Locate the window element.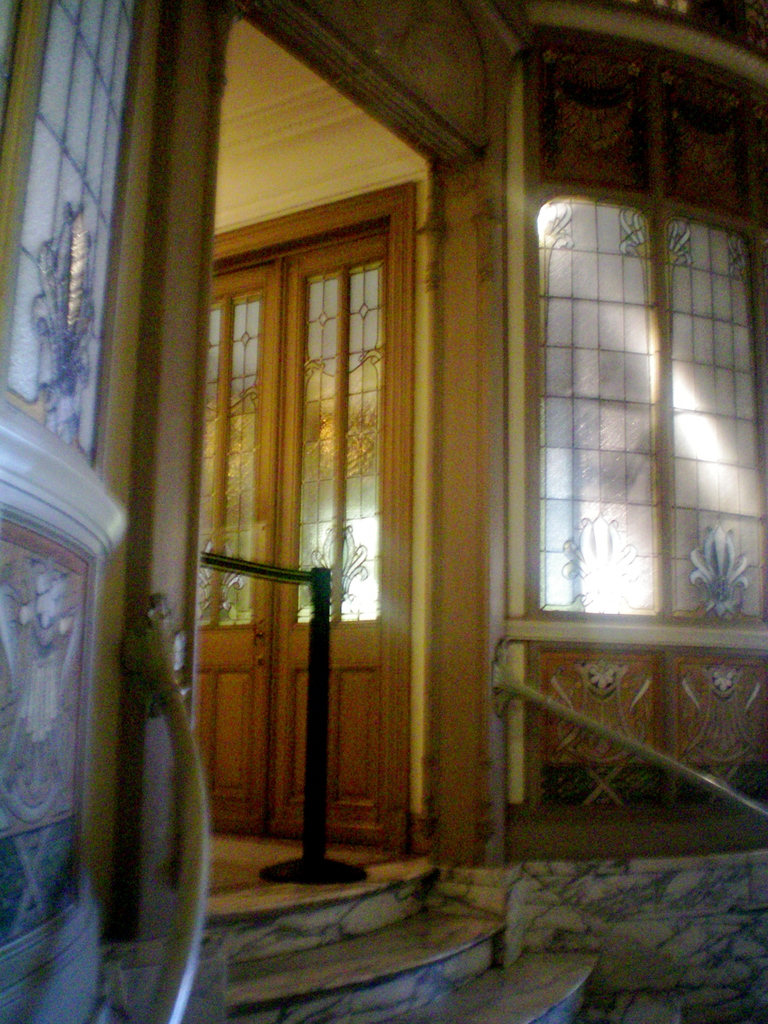
Element bbox: [left=660, top=214, right=767, bottom=625].
